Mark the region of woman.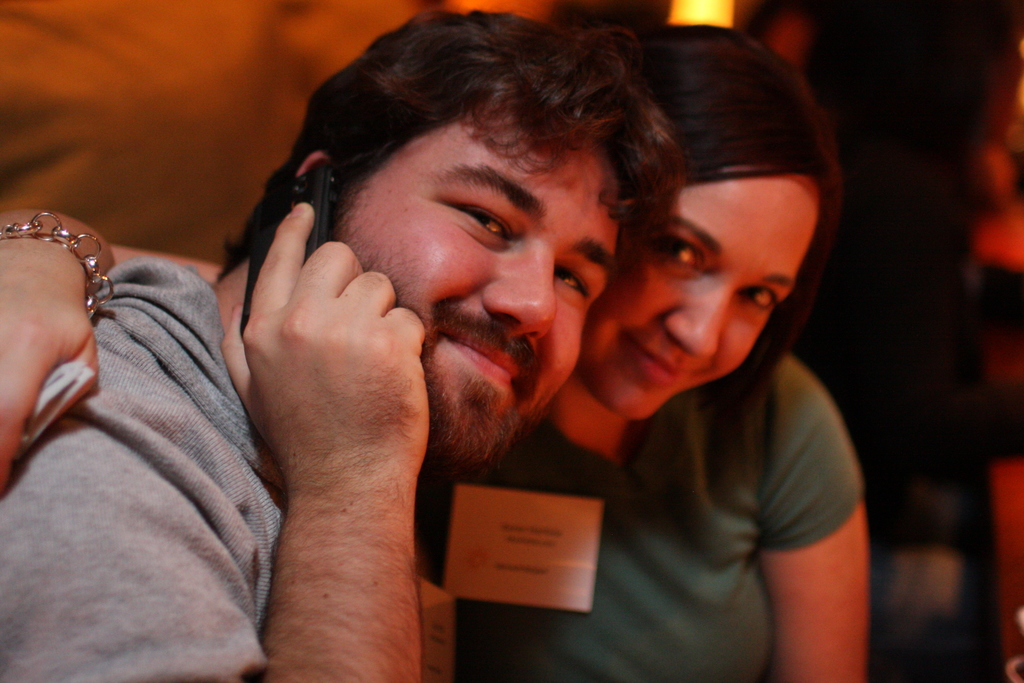
Region: Rect(1, 10, 879, 682).
